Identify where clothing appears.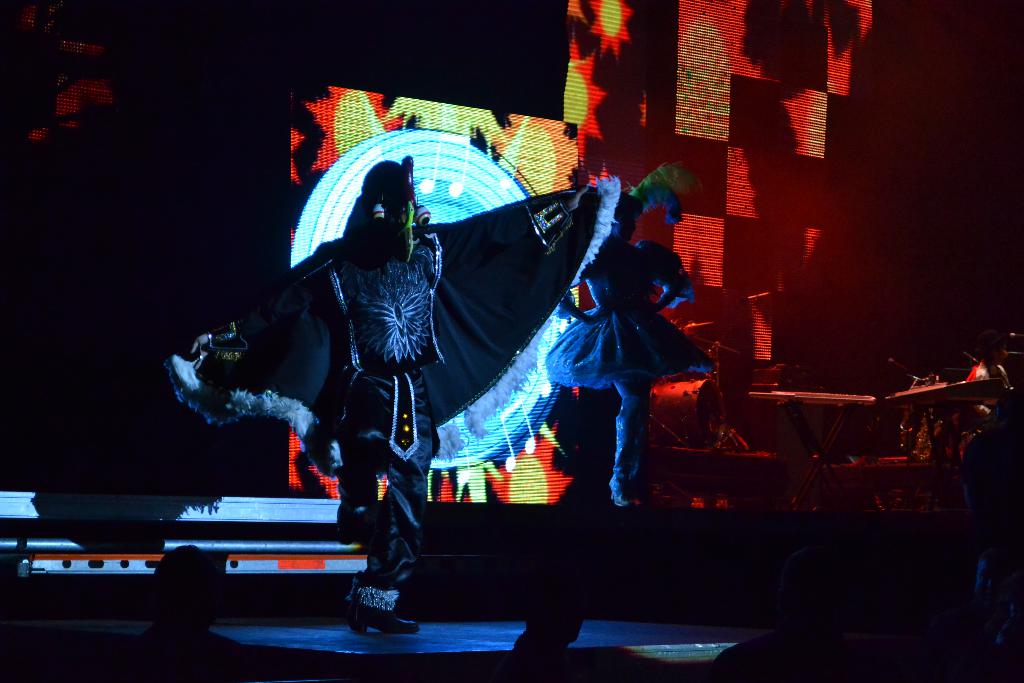
Appears at BBox(232, 136, 591, 551).
